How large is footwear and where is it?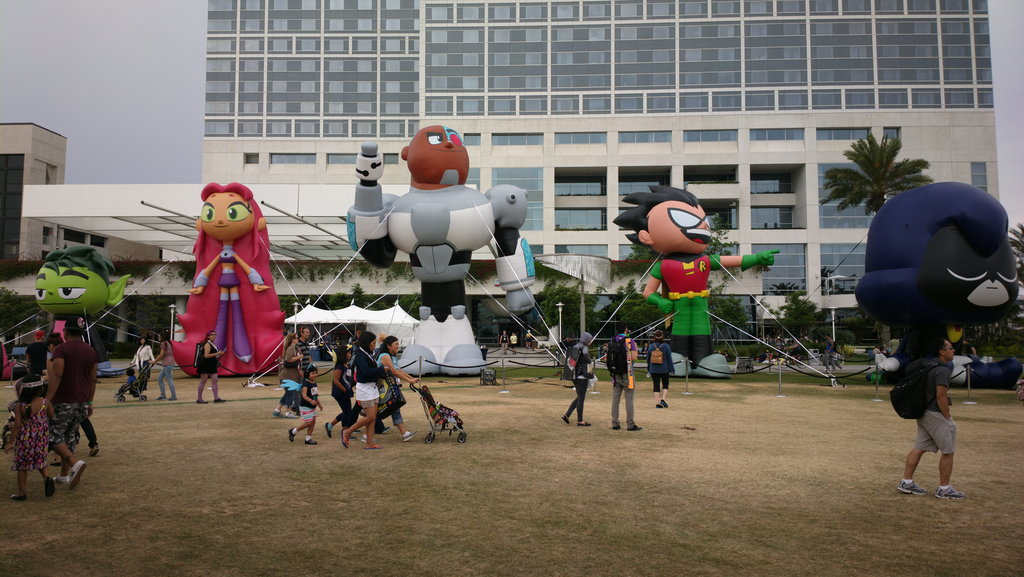
Bounding box: (155,394,166,403).
